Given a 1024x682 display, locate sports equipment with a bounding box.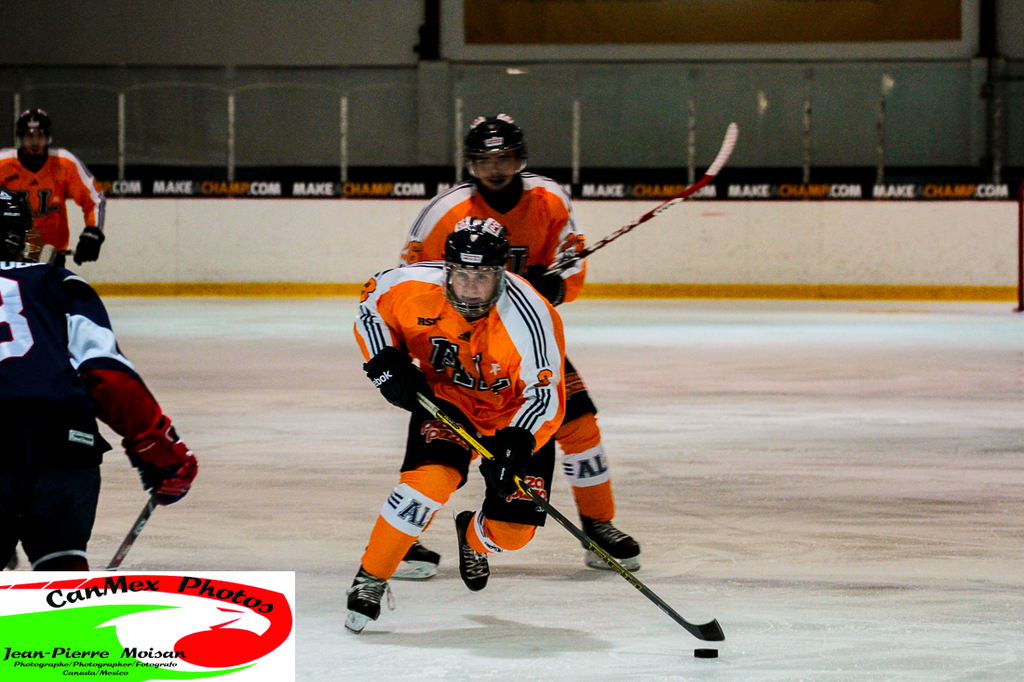
Located: [left=12, top=108, right=56, bottom=168].
